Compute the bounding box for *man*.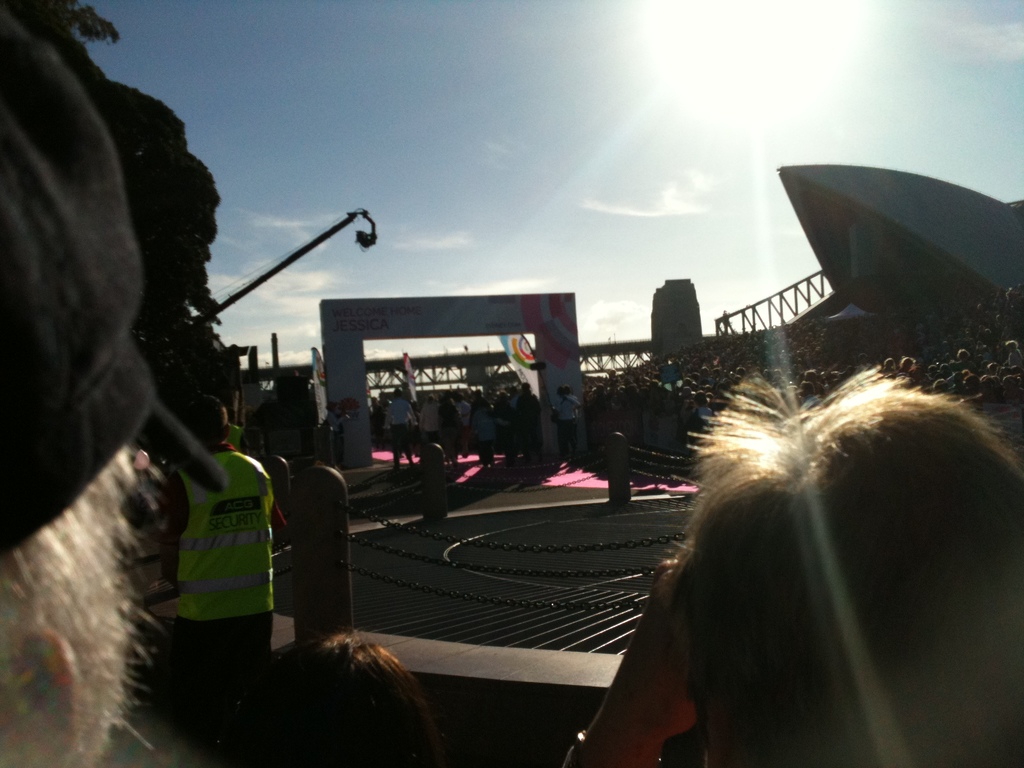
(447,390,474,462).
